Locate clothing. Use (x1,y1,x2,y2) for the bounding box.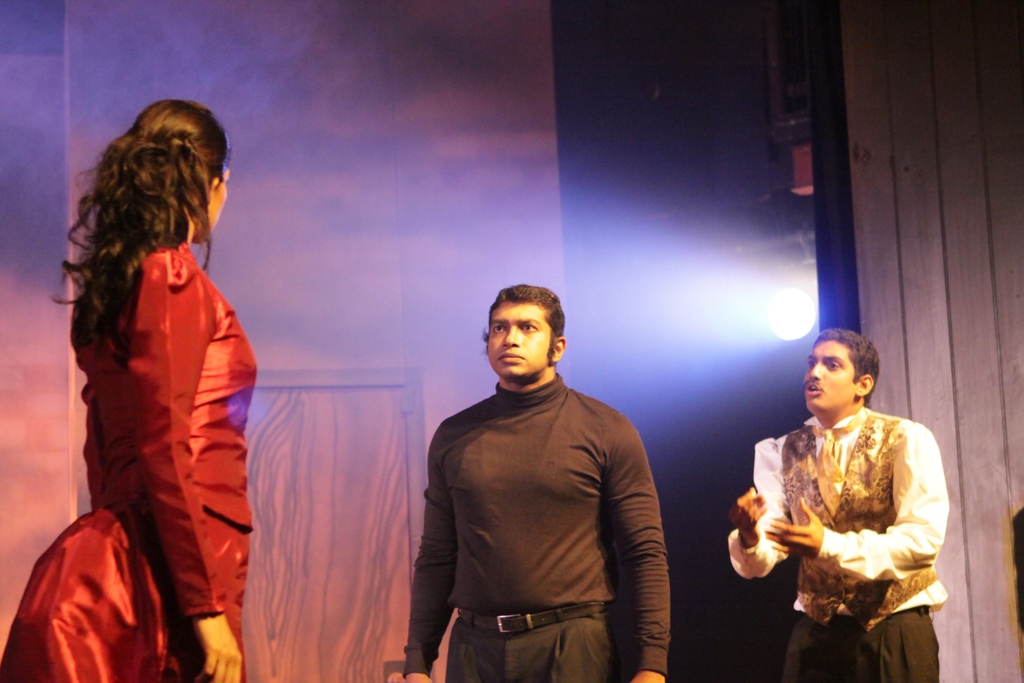
(744,379,960,667).
